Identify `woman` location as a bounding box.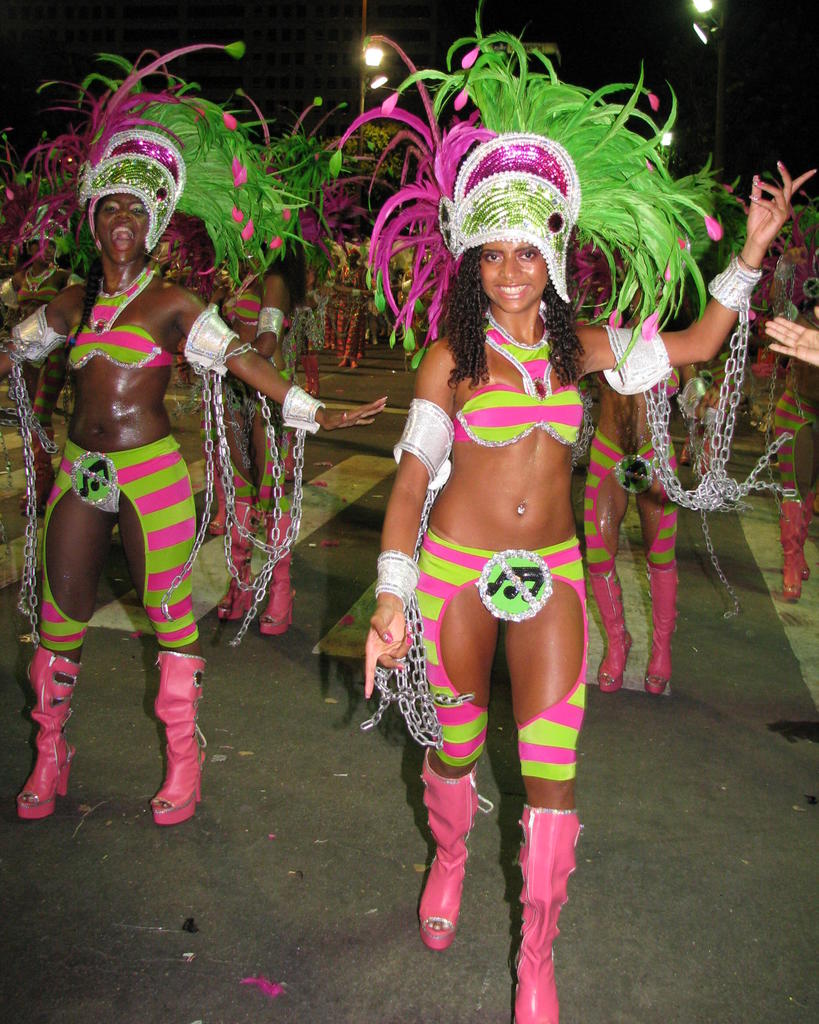
[left=0, top=35, right=389, bottom=836].
